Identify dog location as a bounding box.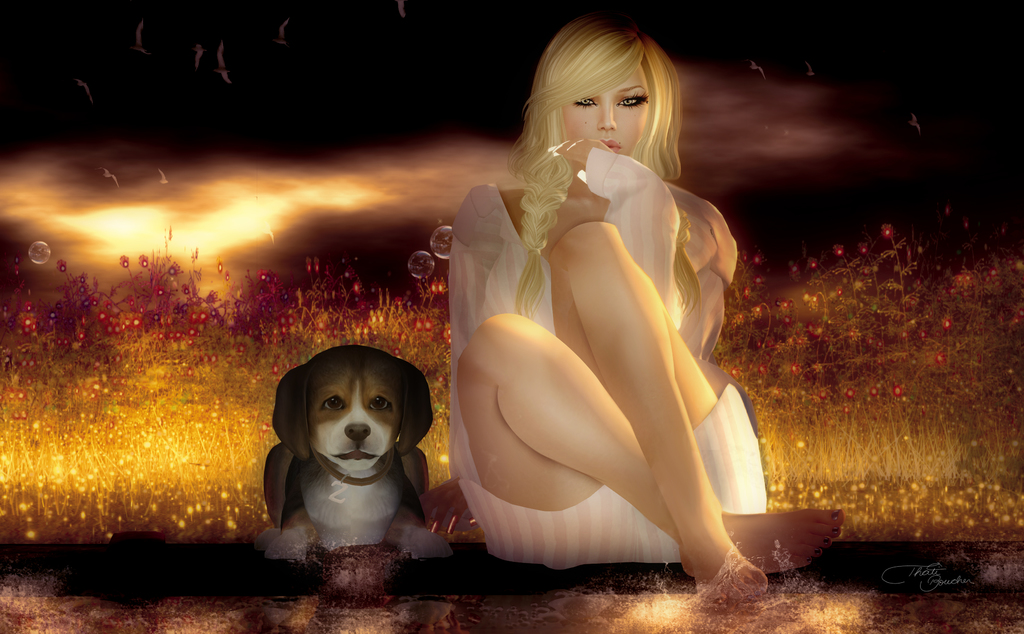
bbox=[257, 343, 451, 555].
